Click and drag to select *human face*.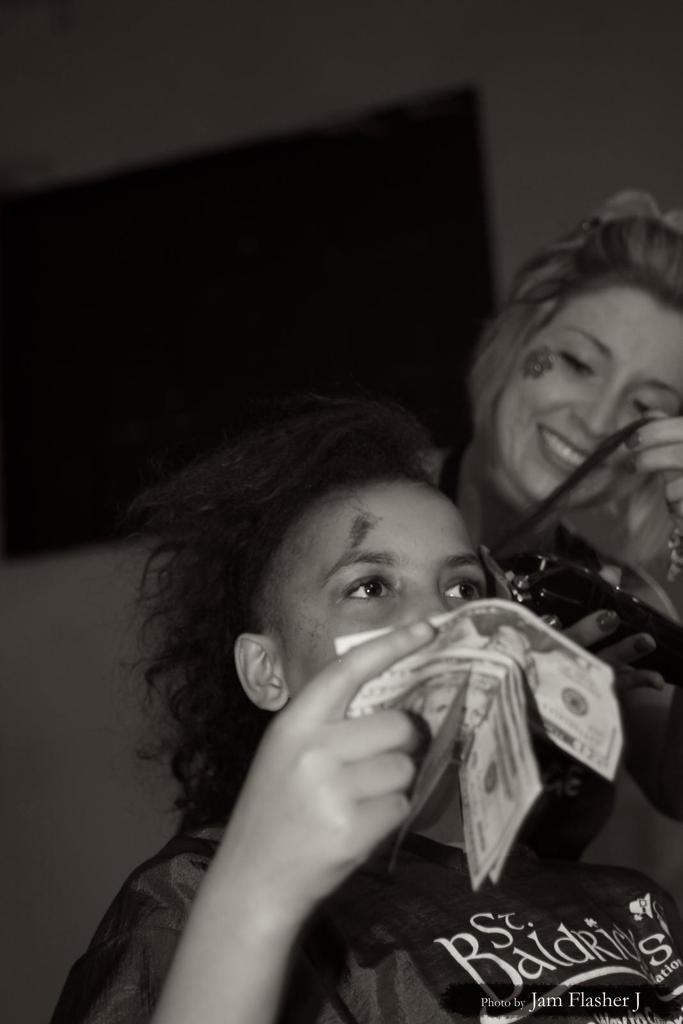
Selection: rect(499, 253, 682, 494).
